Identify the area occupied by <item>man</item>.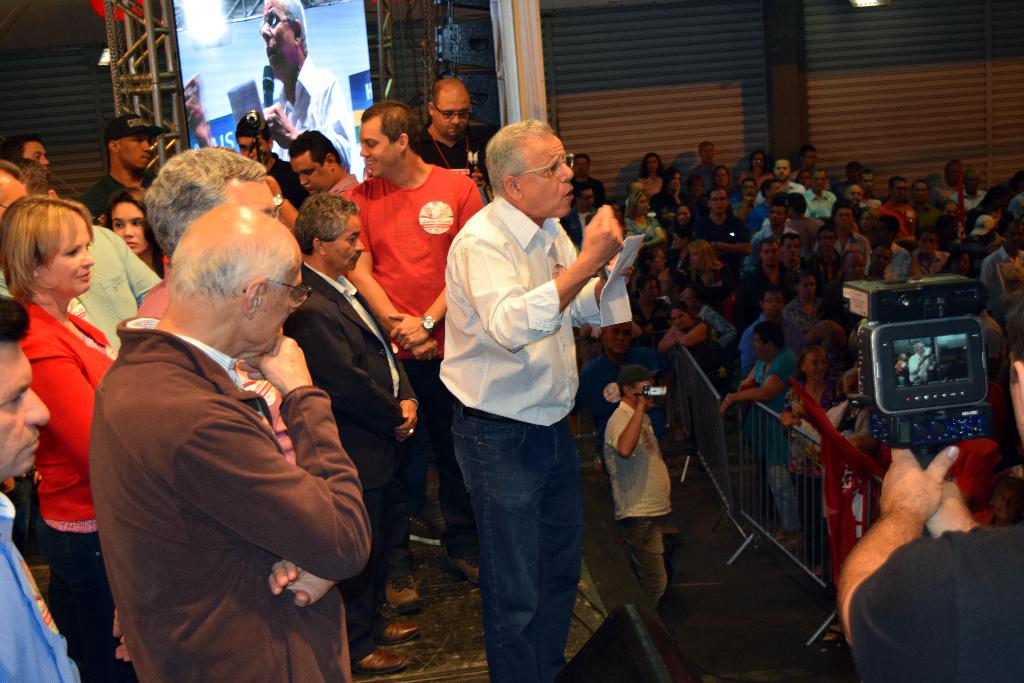
Area: {"left": 0, "top": 295, "right": 81, "bottom": 682}.
